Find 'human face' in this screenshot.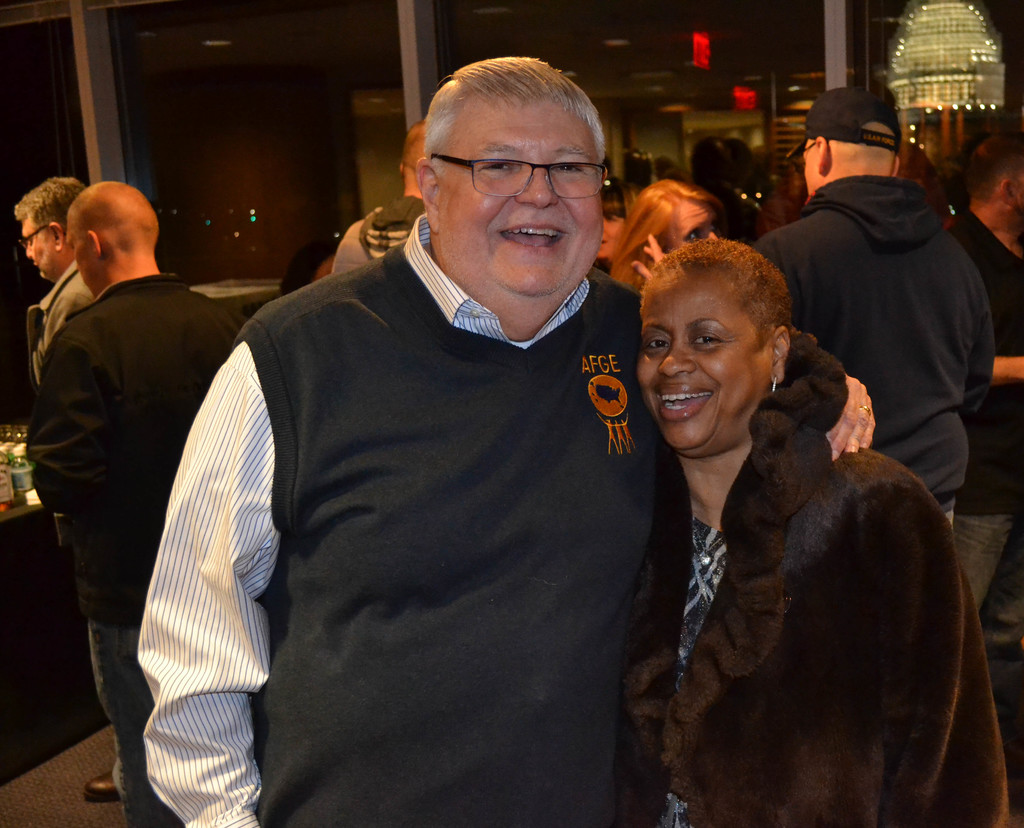
The bounding box for 'human face' is Rect(639, 270, 769, 448).
